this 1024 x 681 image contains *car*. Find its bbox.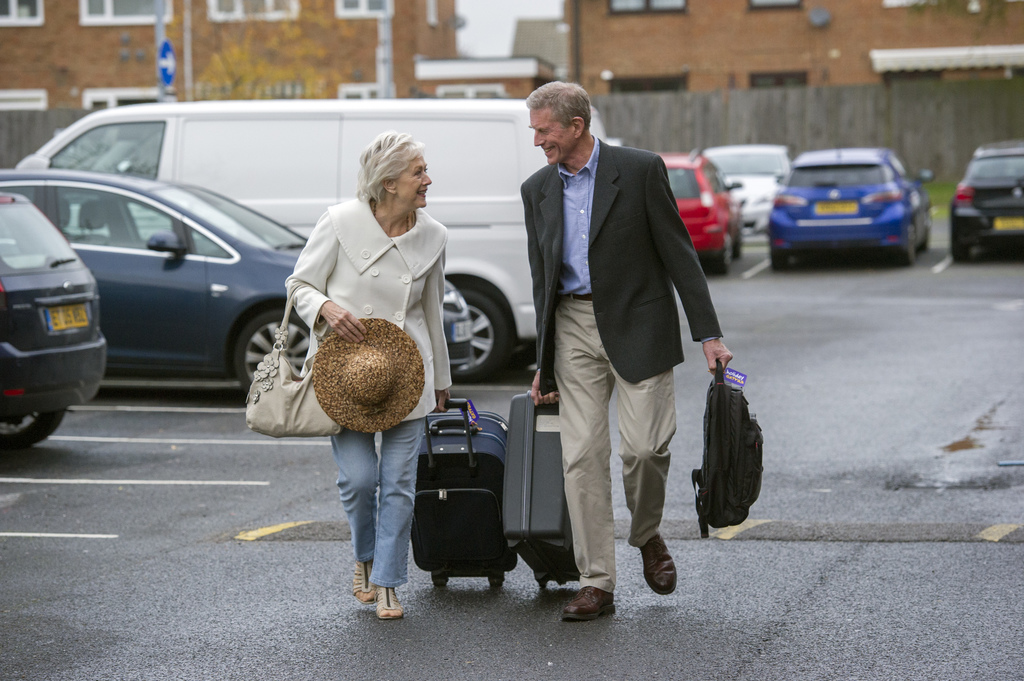
[left=655, top=151, right=745, bottom=273].
